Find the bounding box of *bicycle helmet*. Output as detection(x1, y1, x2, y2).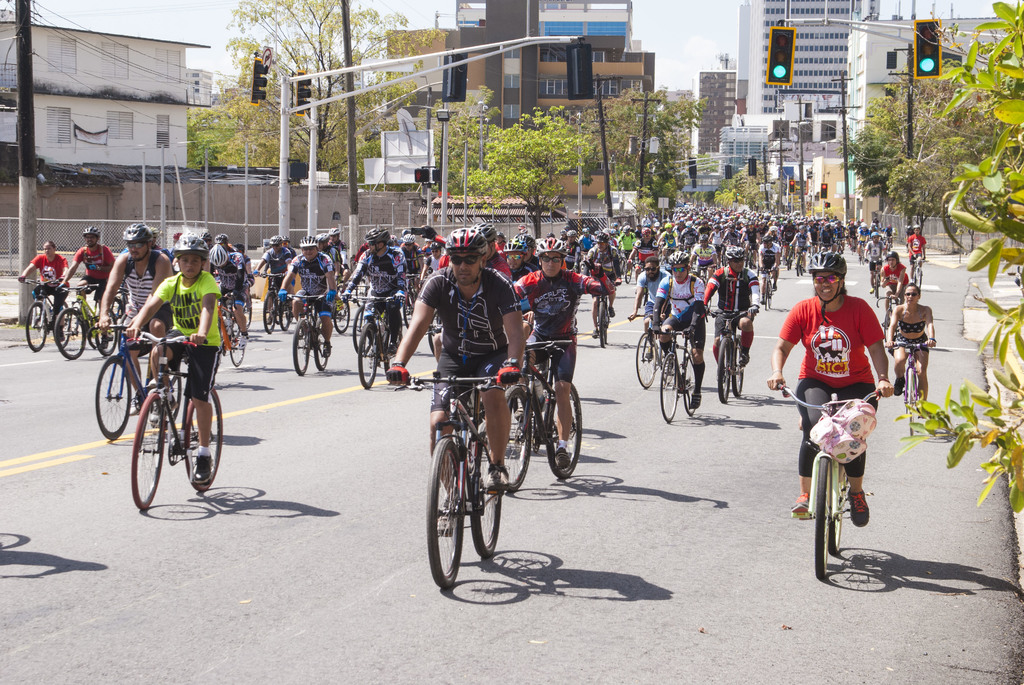
detection(810, 249, 845, 273).
